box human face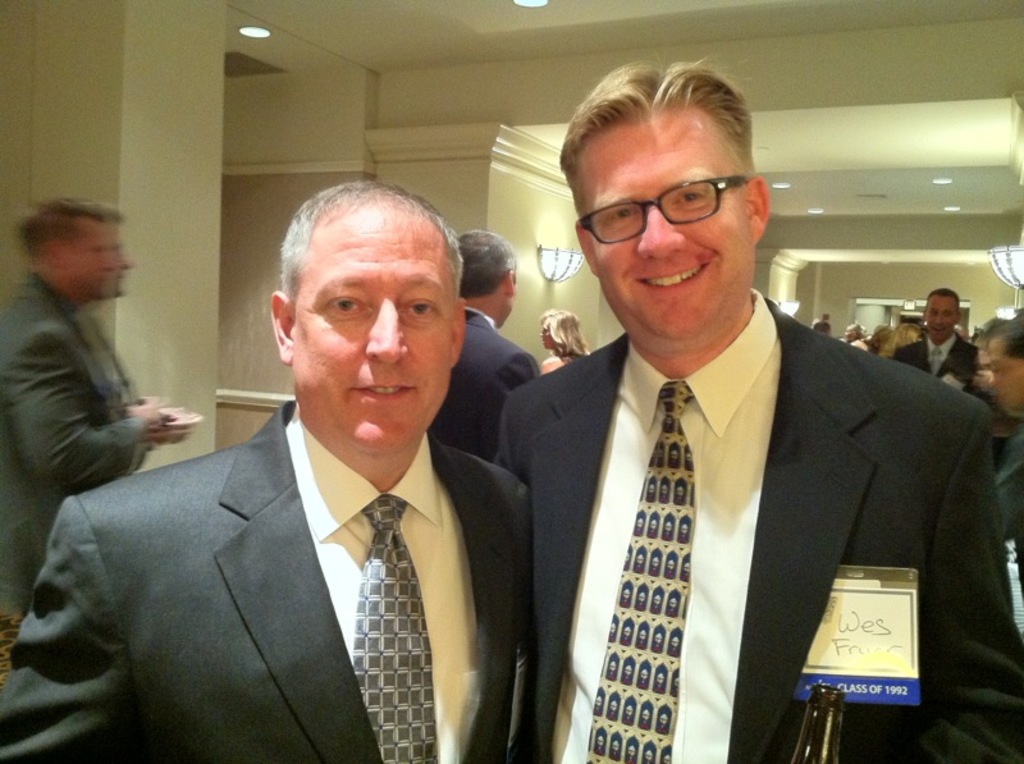
left=581, top=127, right=748, bottom=342
